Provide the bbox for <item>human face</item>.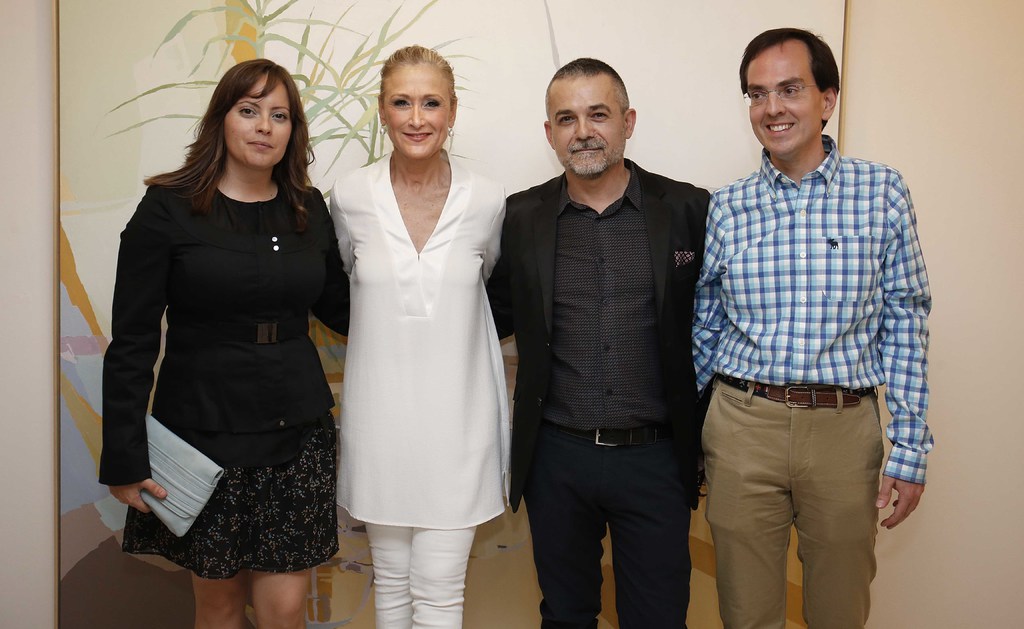
550,70,621,171.
